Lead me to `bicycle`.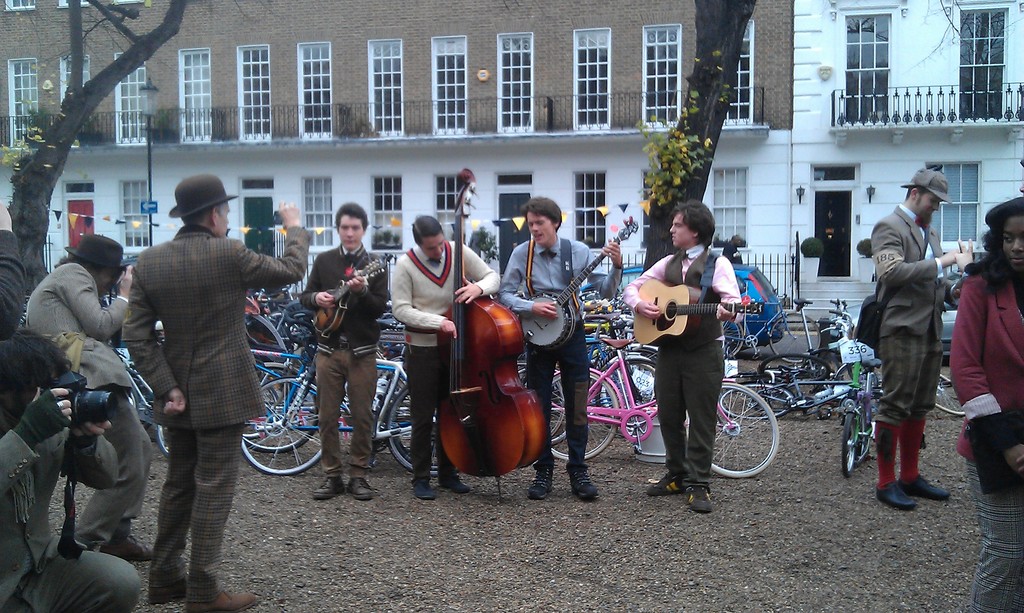
Lead to pyautogui.locateOnScreen(744, 296, 860, 397).
